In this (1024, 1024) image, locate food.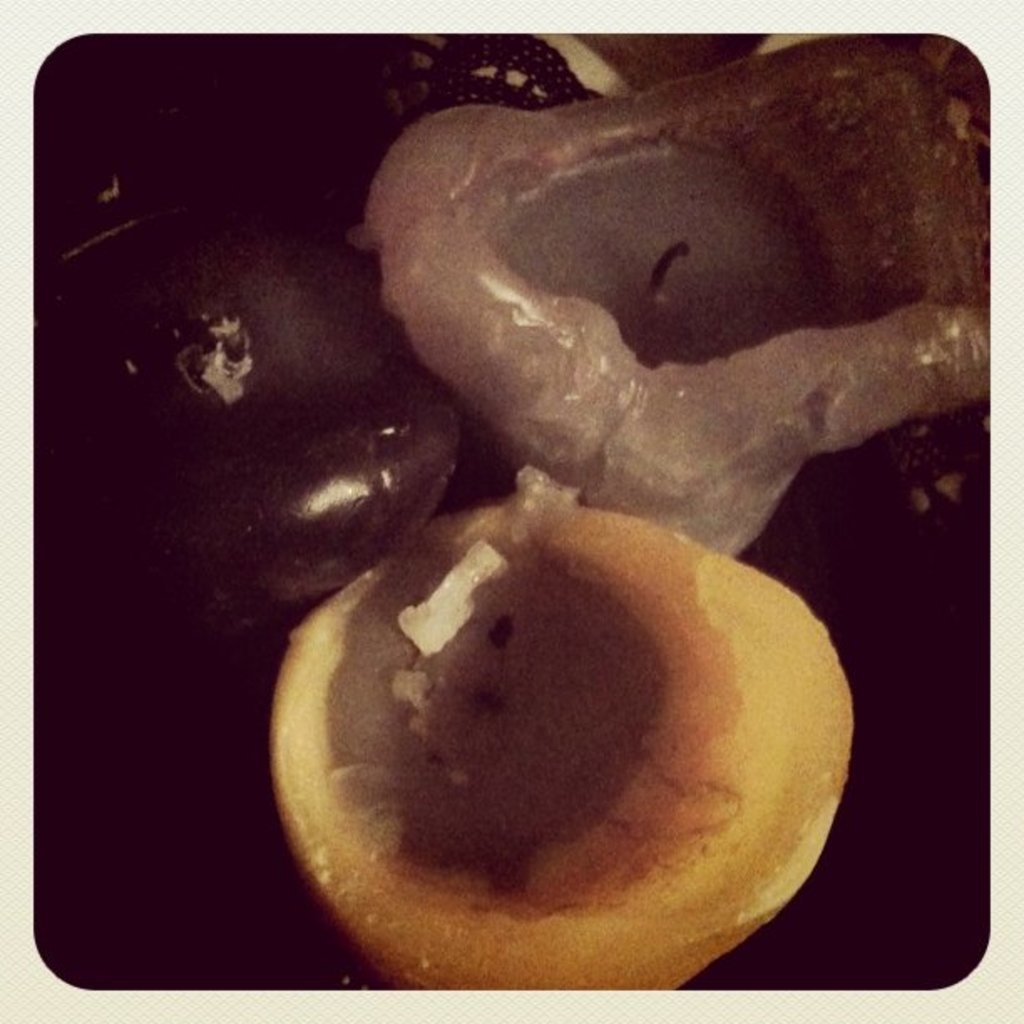
Bounding box: [32,32,991,987].
